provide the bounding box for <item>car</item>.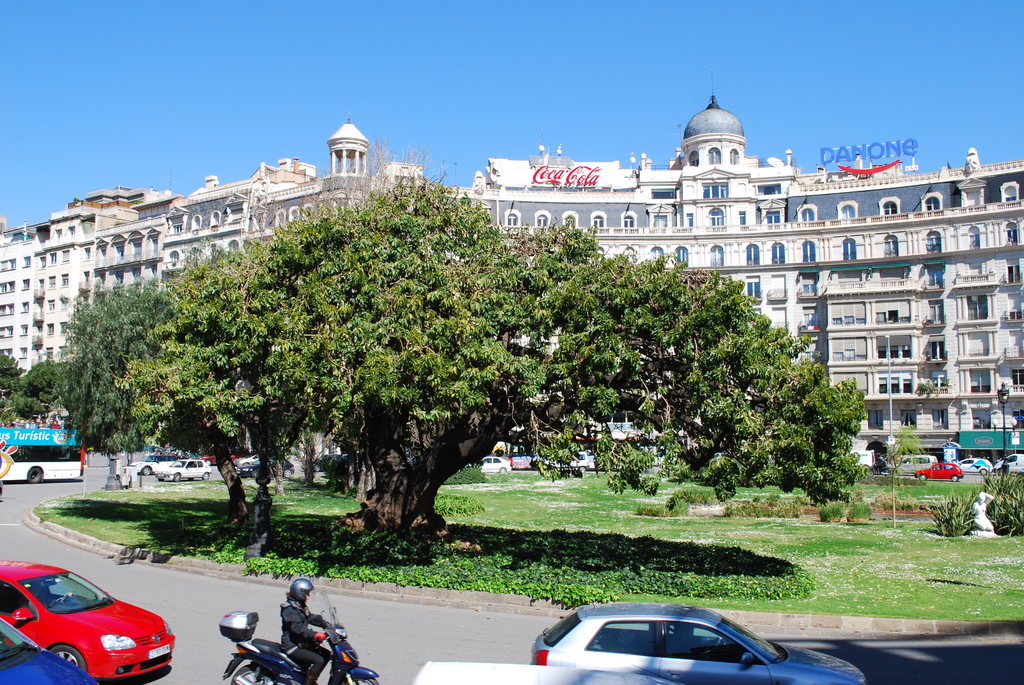
bbox=(309, 452, 350, 473).
